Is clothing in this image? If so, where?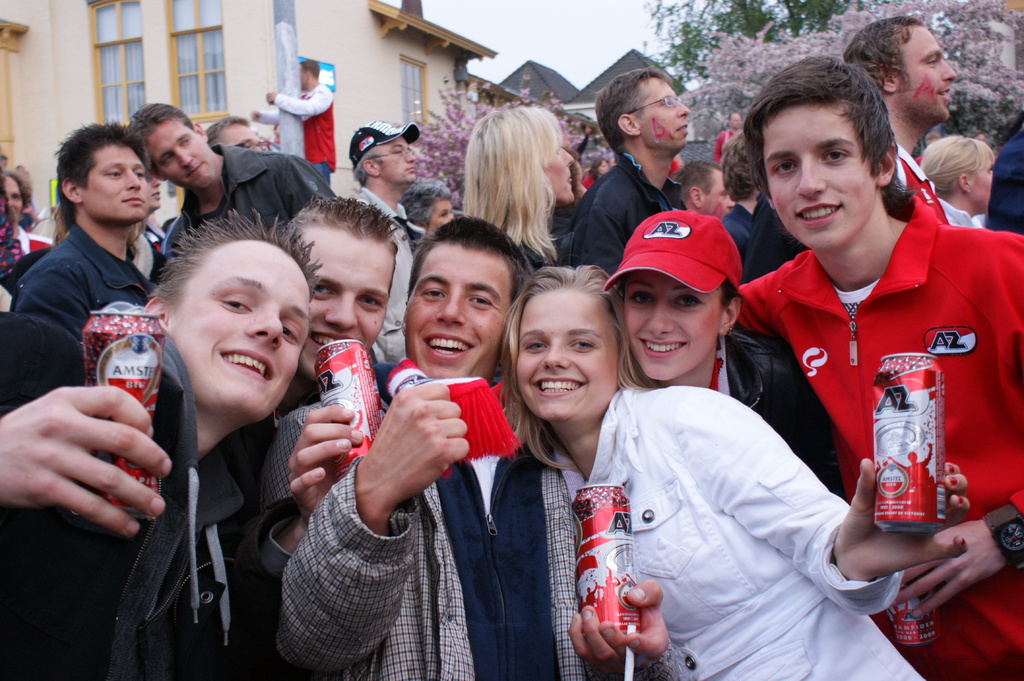
Yes, at left=164, top=141, right=333, bottom=261.
